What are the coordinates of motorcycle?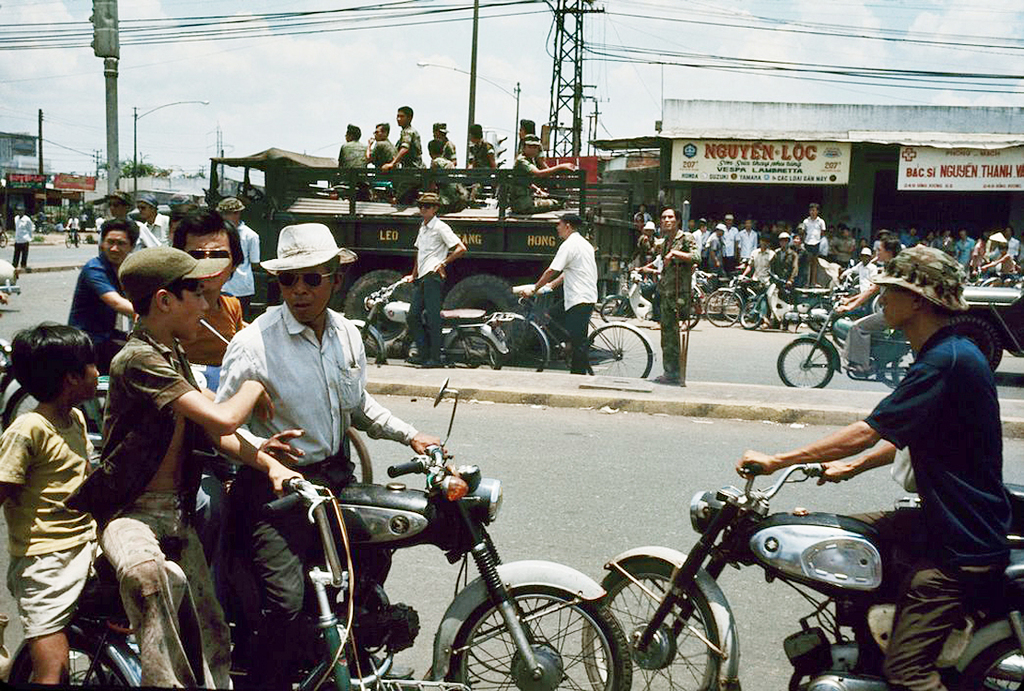
[left=316, top=375, right=630, bottom=690].
